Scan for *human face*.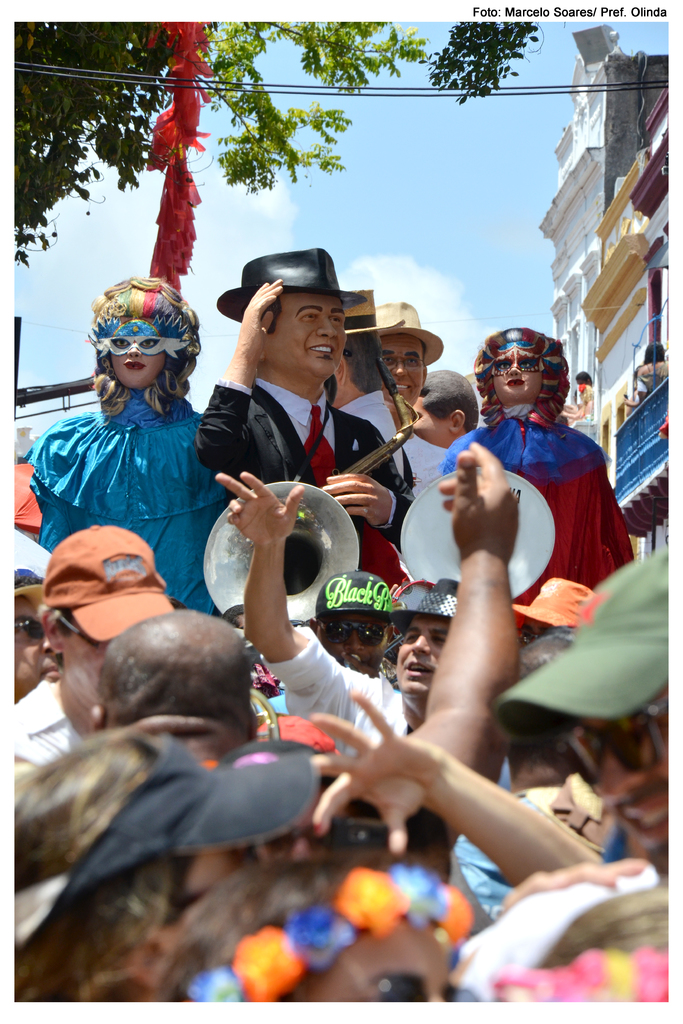
Scan result: x1=380, y1=334, x2=425, y2=402.
